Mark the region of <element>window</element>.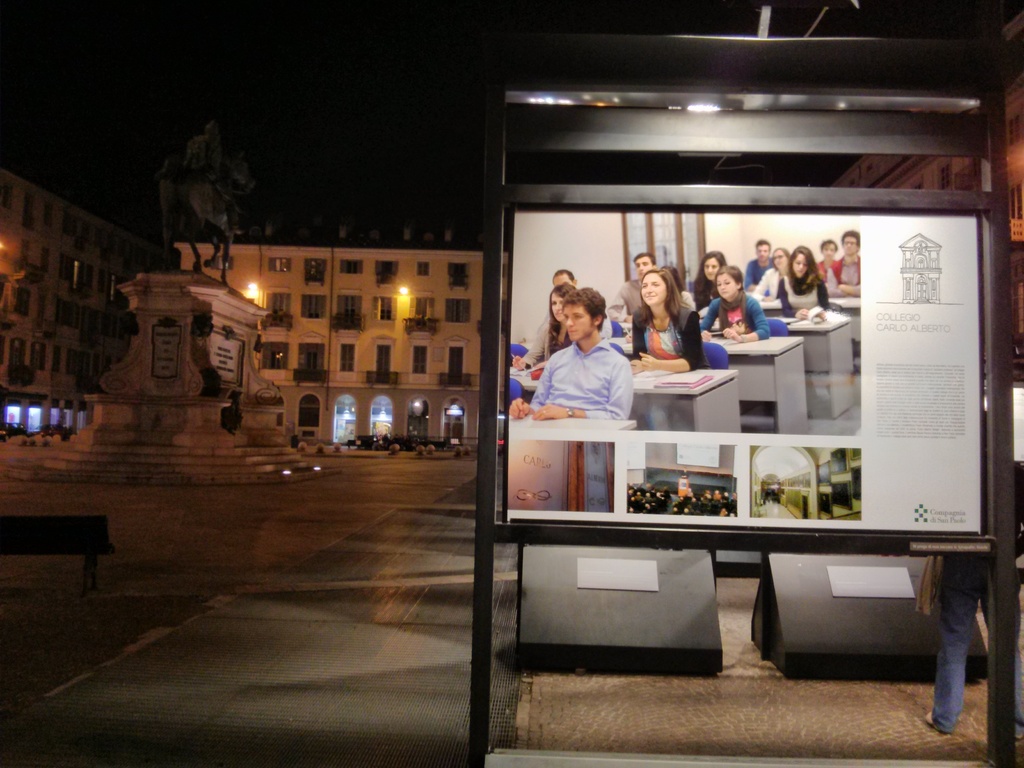
Region: 376, 345, 390, 374.
